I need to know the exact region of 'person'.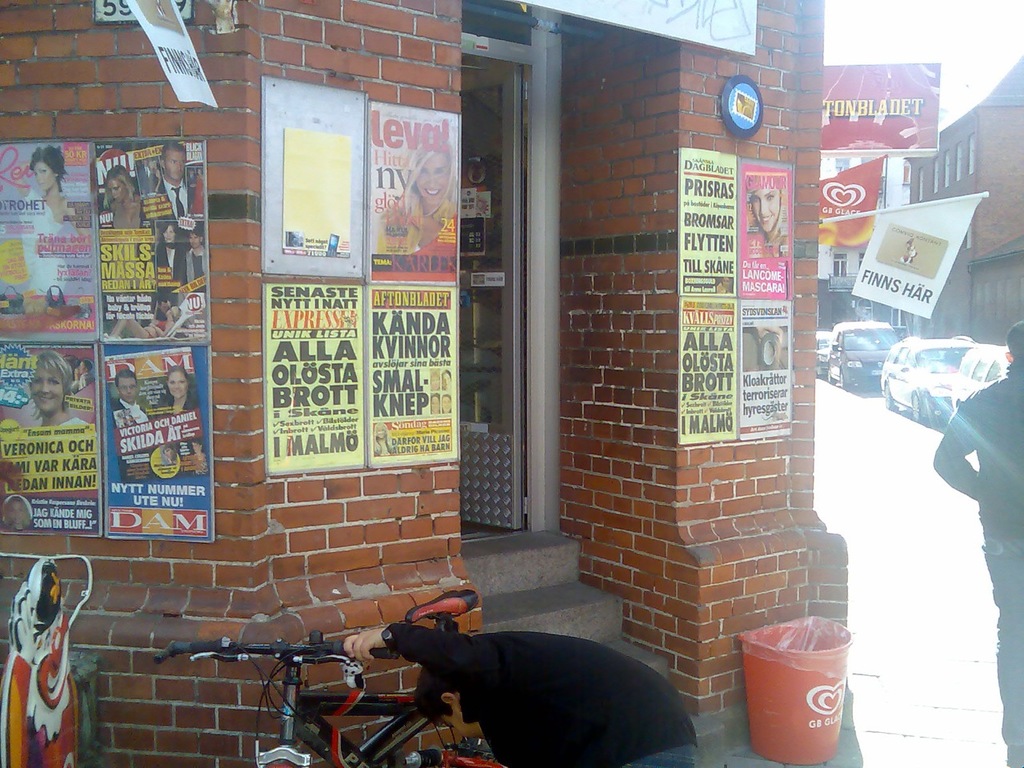
Region: BBox(102, 166, 142, 228).
